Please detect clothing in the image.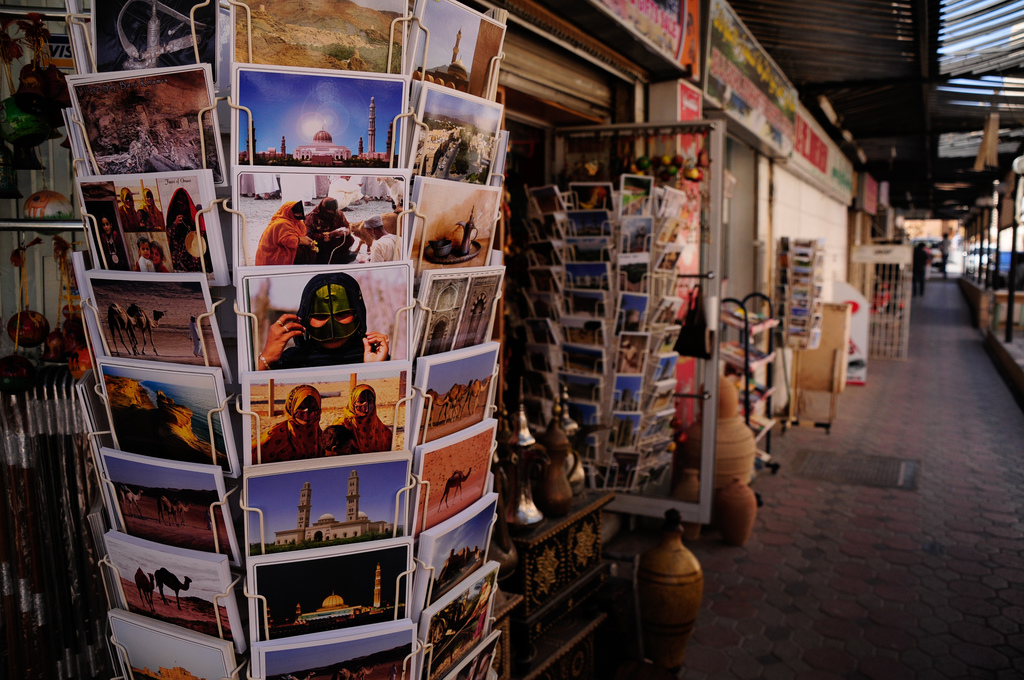
x1=264, y1=268, x2=392, y2=369.
